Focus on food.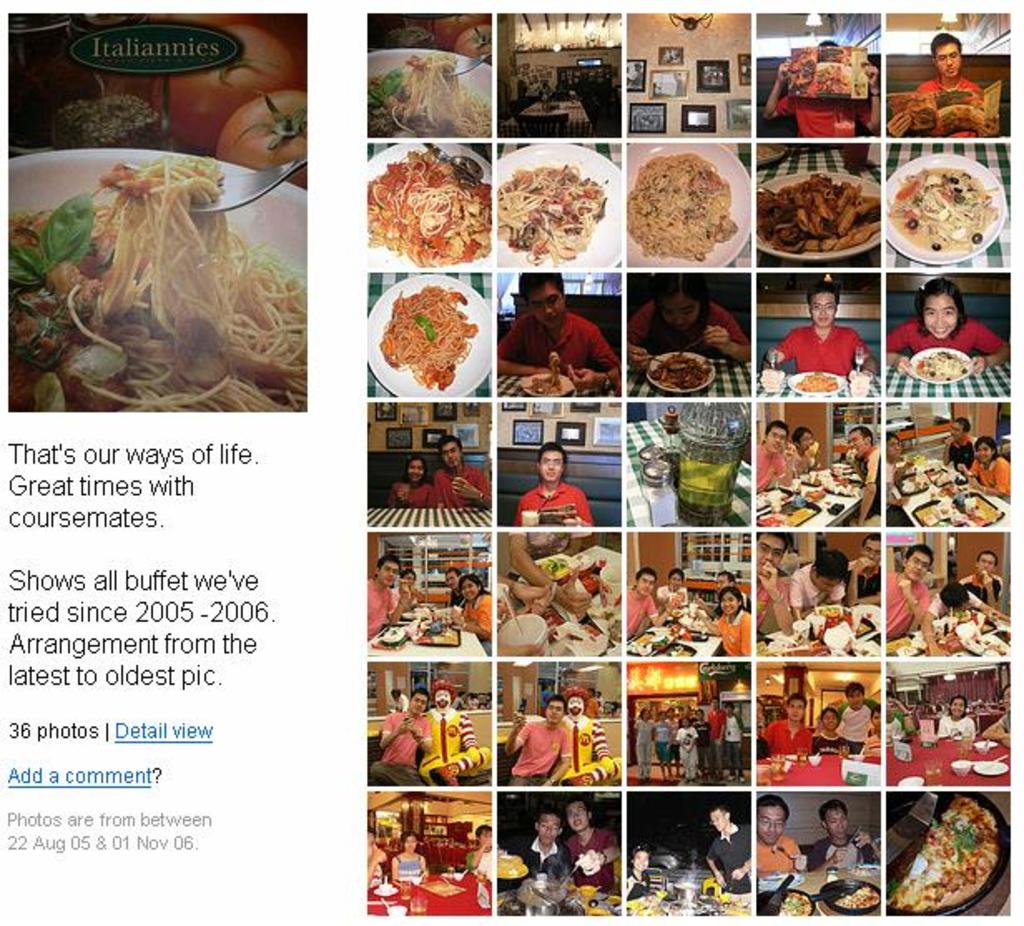
Focused at bbox=[904, 133, 1001, 234].
